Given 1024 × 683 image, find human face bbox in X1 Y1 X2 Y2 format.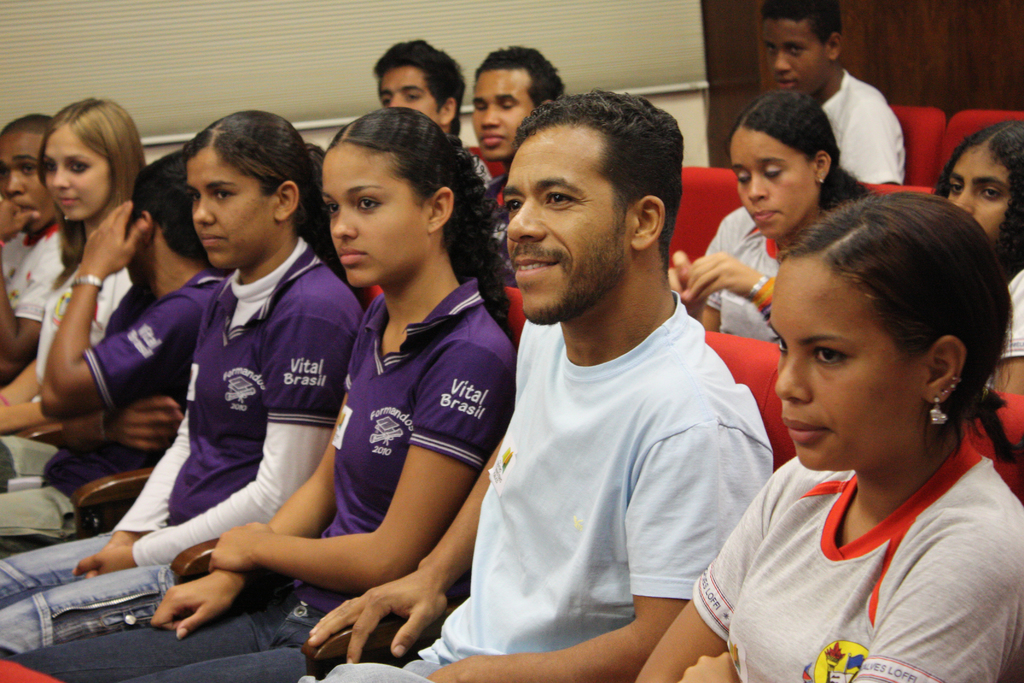
768 265 925 475.
